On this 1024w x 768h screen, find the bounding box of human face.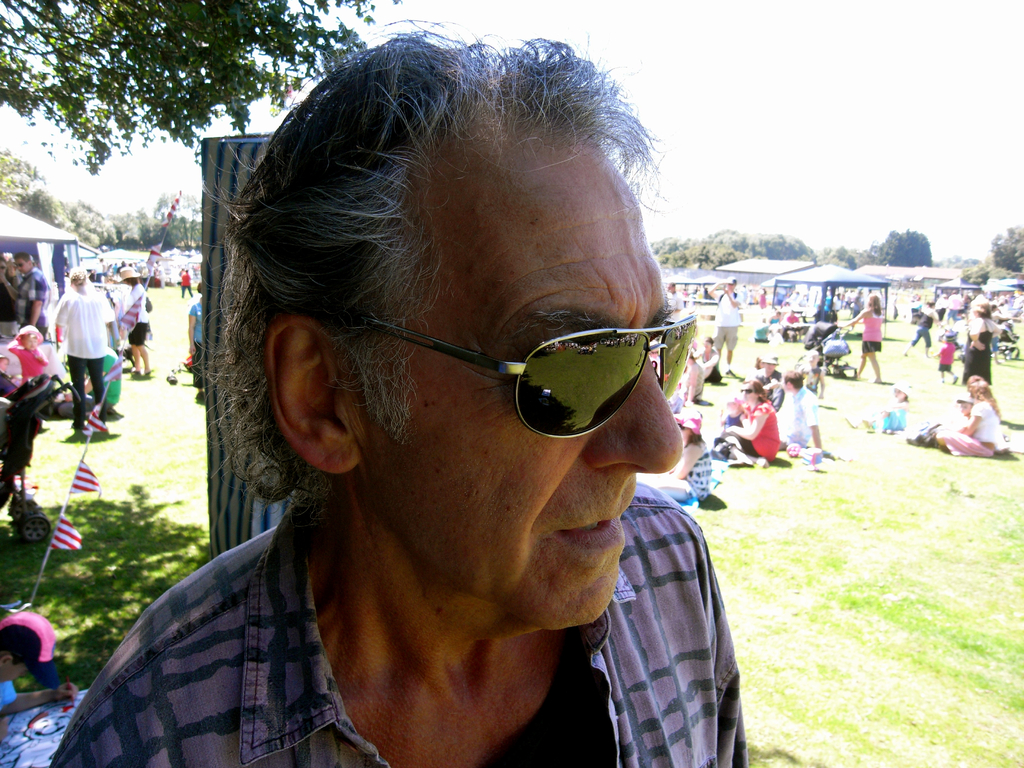
Bounding box: x1=360, y1=137, x2=688, y2=633.
